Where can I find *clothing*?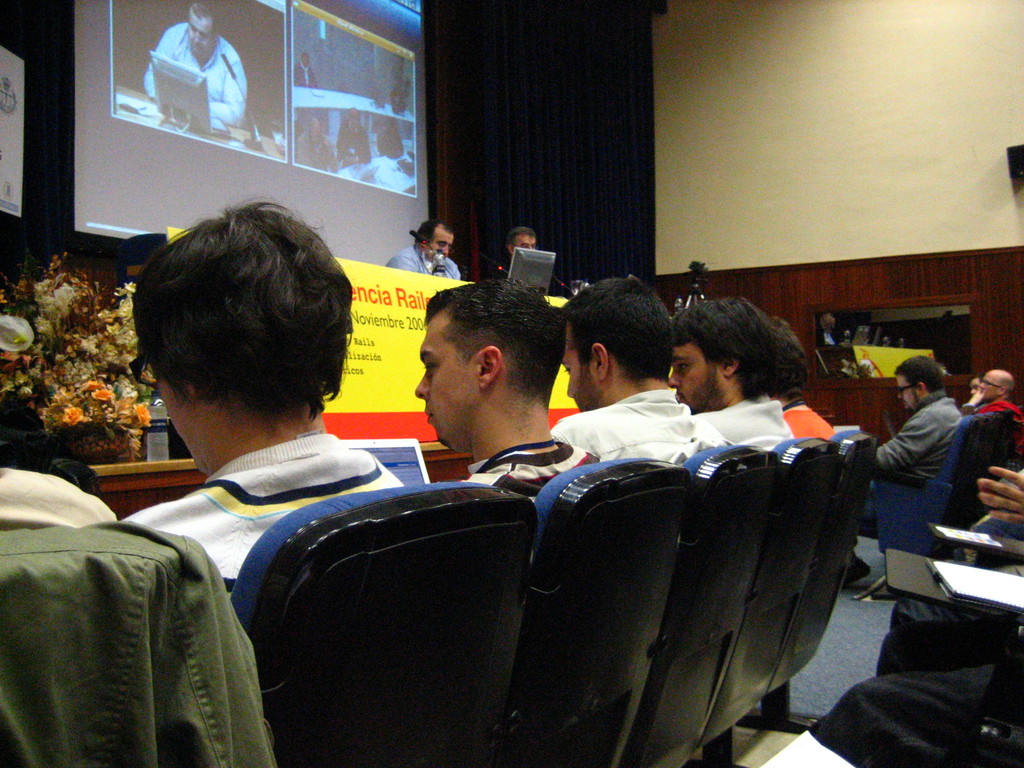
You can find it at [x1=557, y1=383, x2=719, y2=465].
